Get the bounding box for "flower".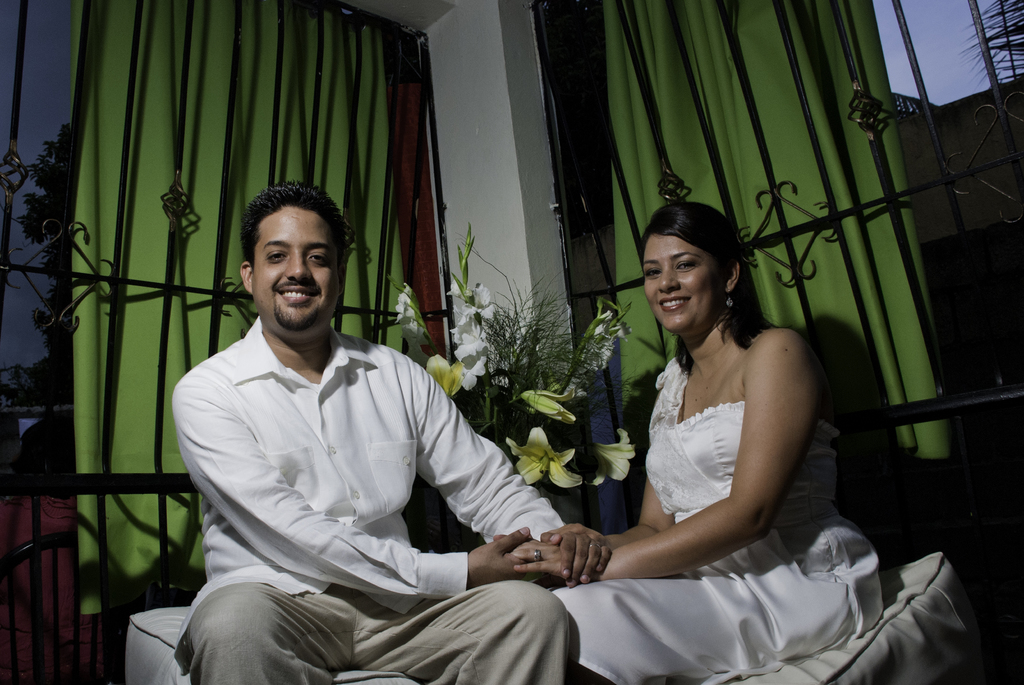
bbox=[584, 425, 639, 488].
